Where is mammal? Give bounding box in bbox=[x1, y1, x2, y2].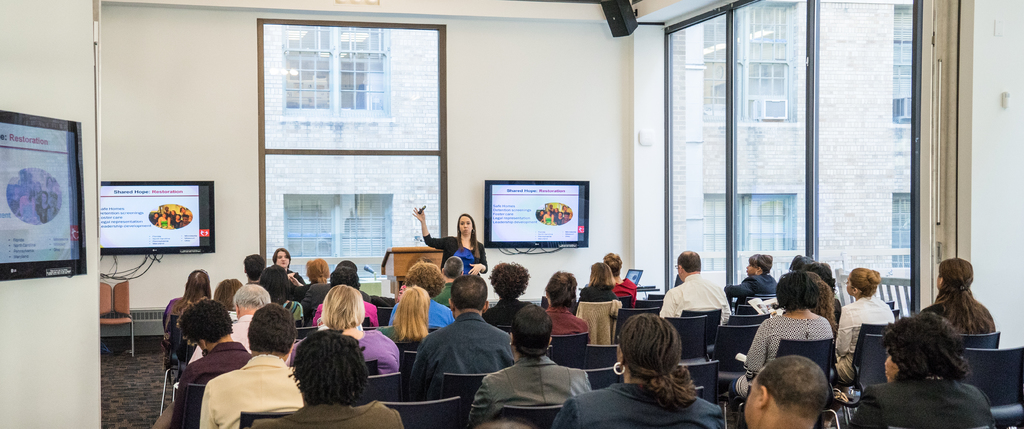
bbox=[928, 257, 998, 337].
